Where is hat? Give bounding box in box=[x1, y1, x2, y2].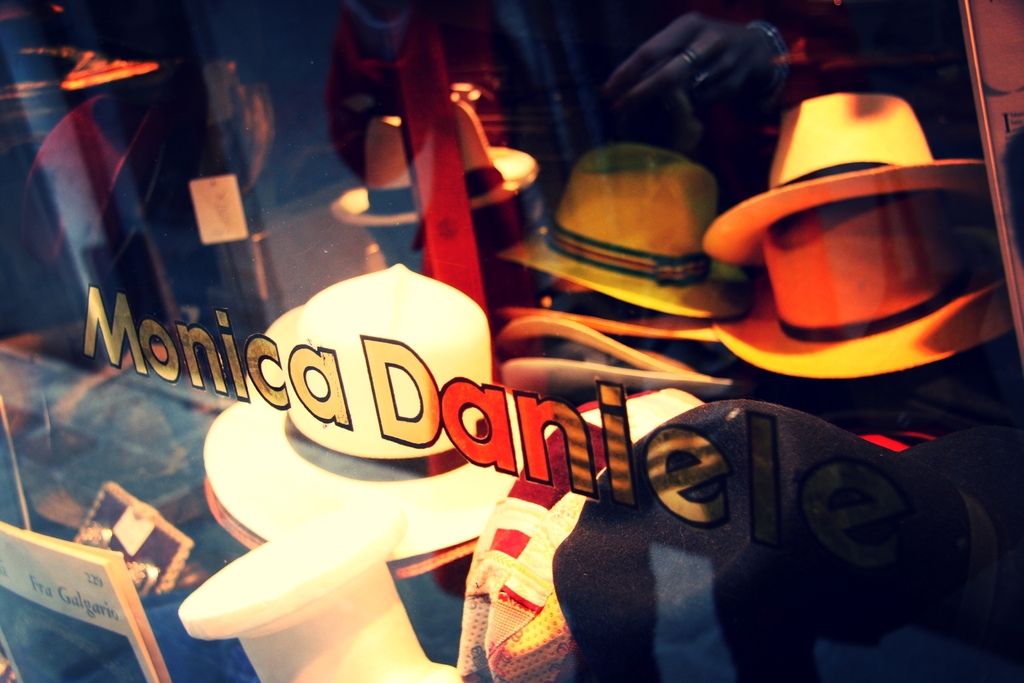
box=[496, 143, 755, 322].
